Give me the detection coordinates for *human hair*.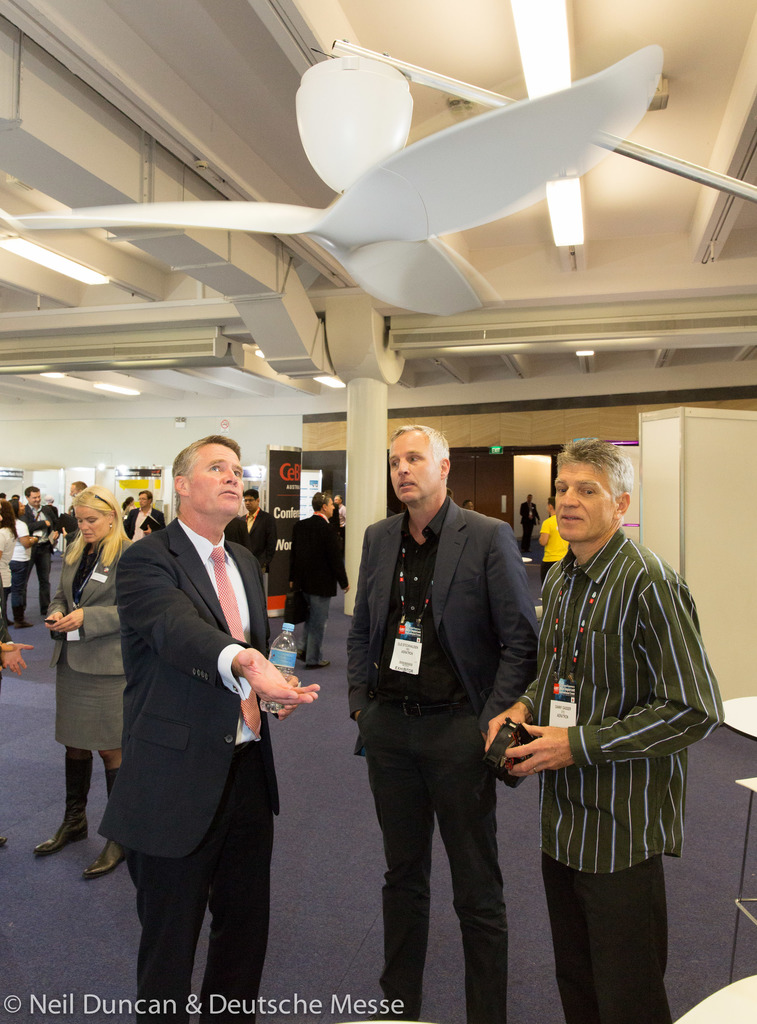
x1=163, y1=436, x2=242, y2=521.
